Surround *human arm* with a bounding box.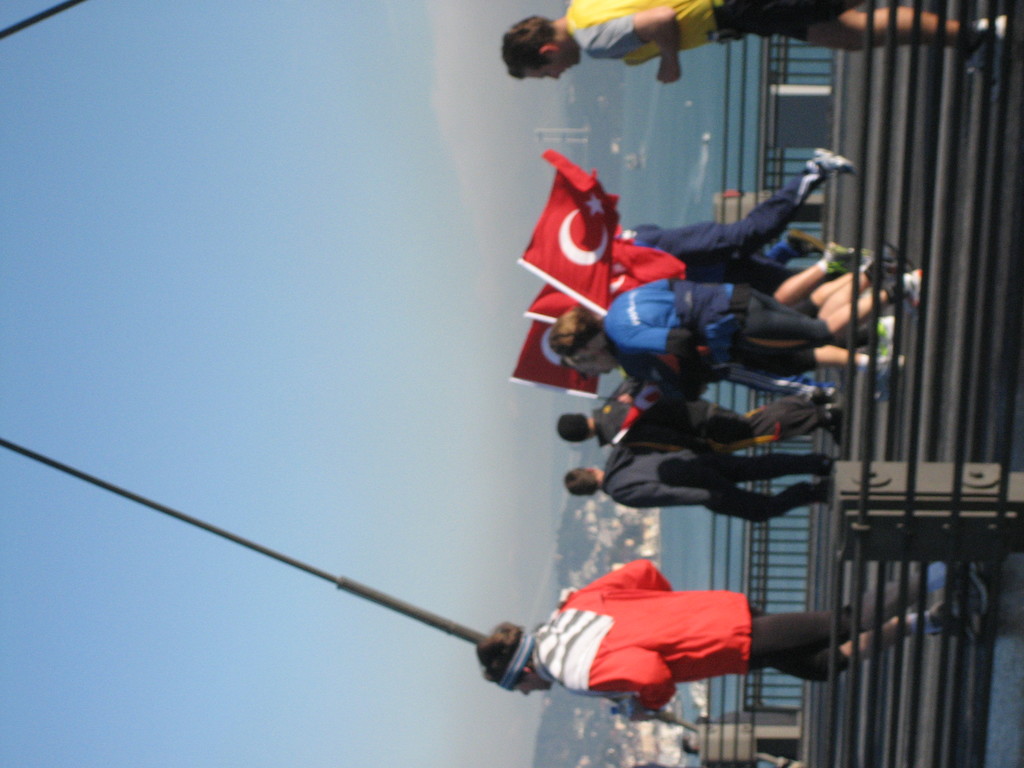
left=608, top=326, right=701, bottom=410.
